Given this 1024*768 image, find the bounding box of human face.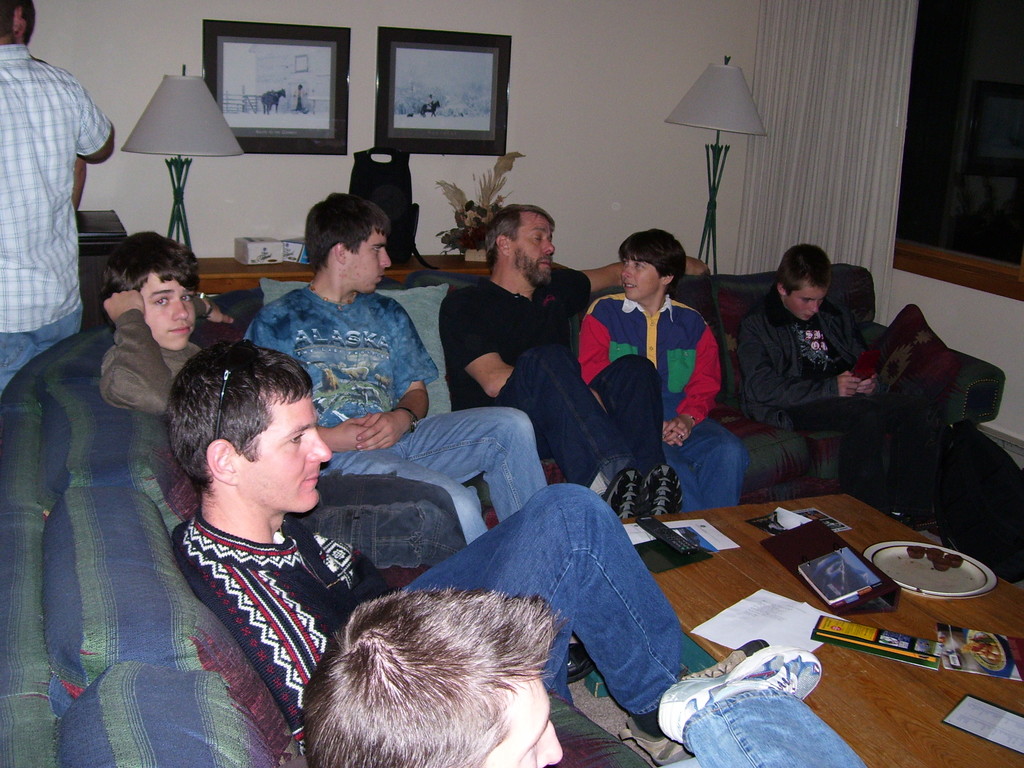
select_region(240, 398, 329, 512).
